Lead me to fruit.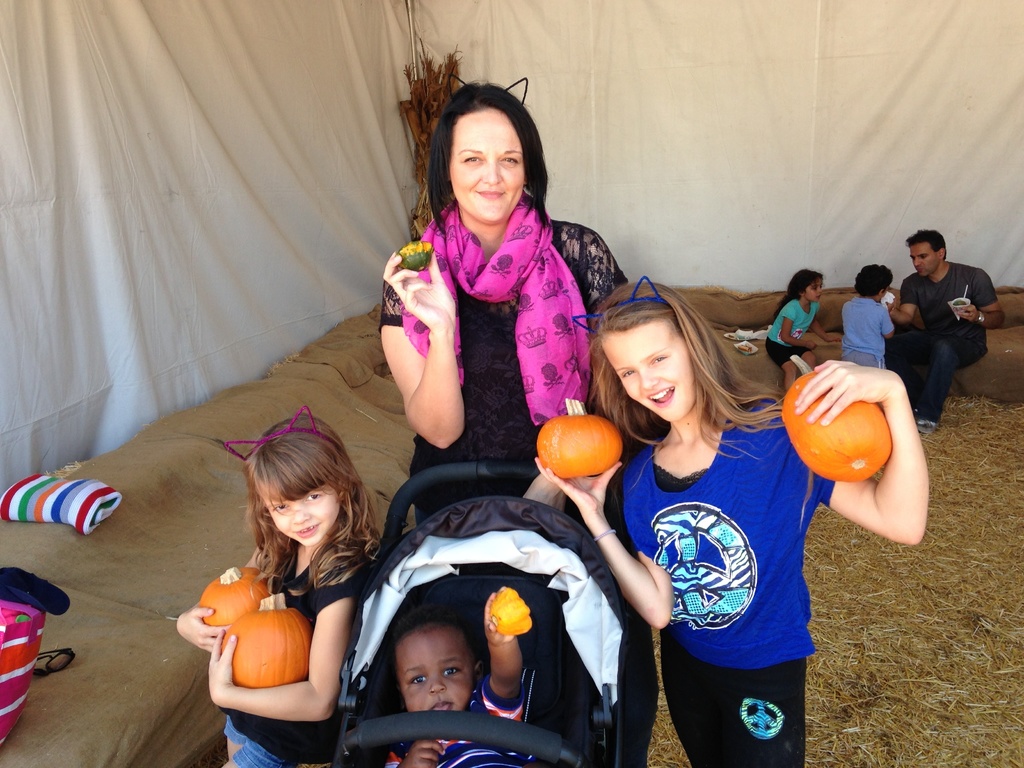
Lead to locate(778, 353, 894, 481).
